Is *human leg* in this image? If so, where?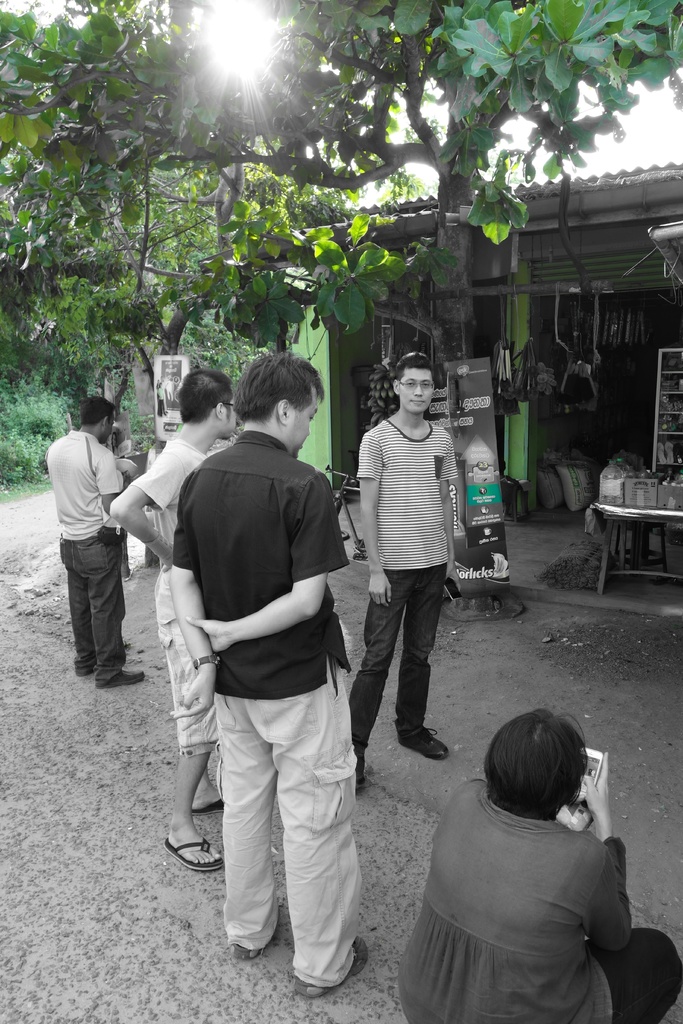
Yes, at left=63, top=543, right=91, bottom=680.
